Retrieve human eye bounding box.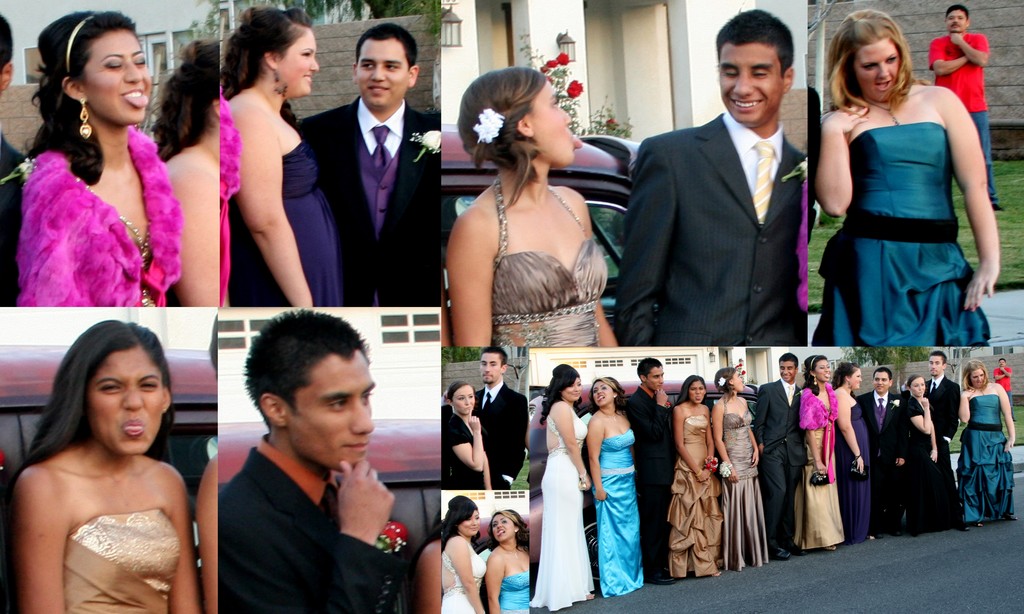
Bounding box: [x1=468, y1=393, x2=474, y2=398].
